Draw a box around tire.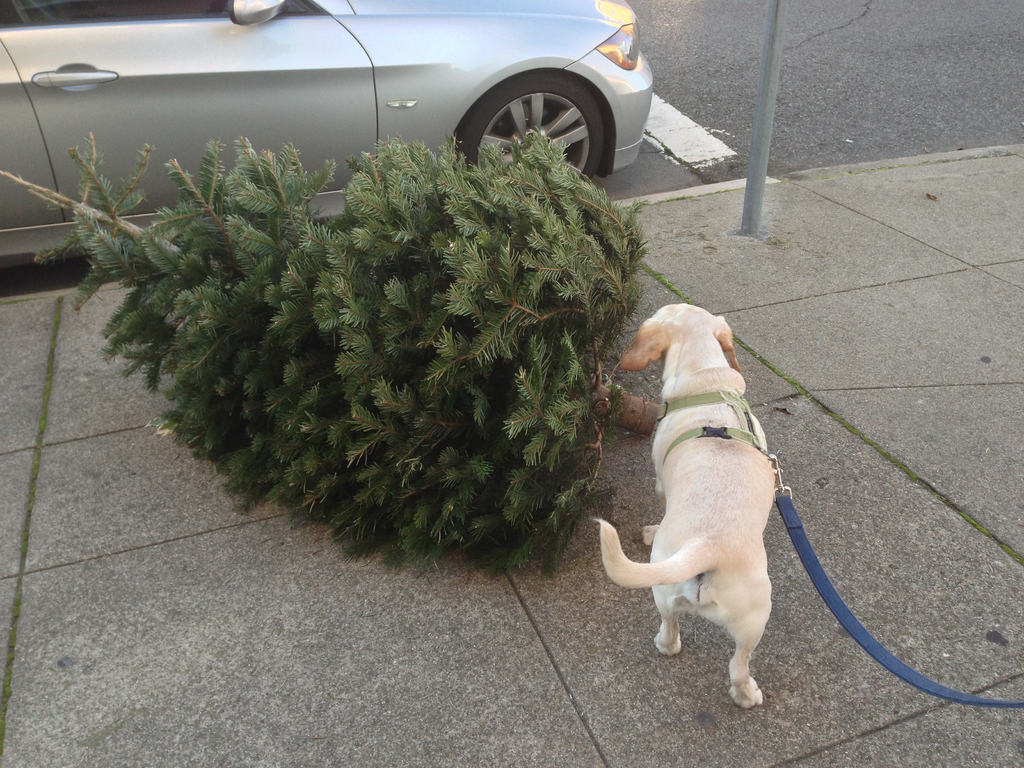
458, 51, 604, 153.
